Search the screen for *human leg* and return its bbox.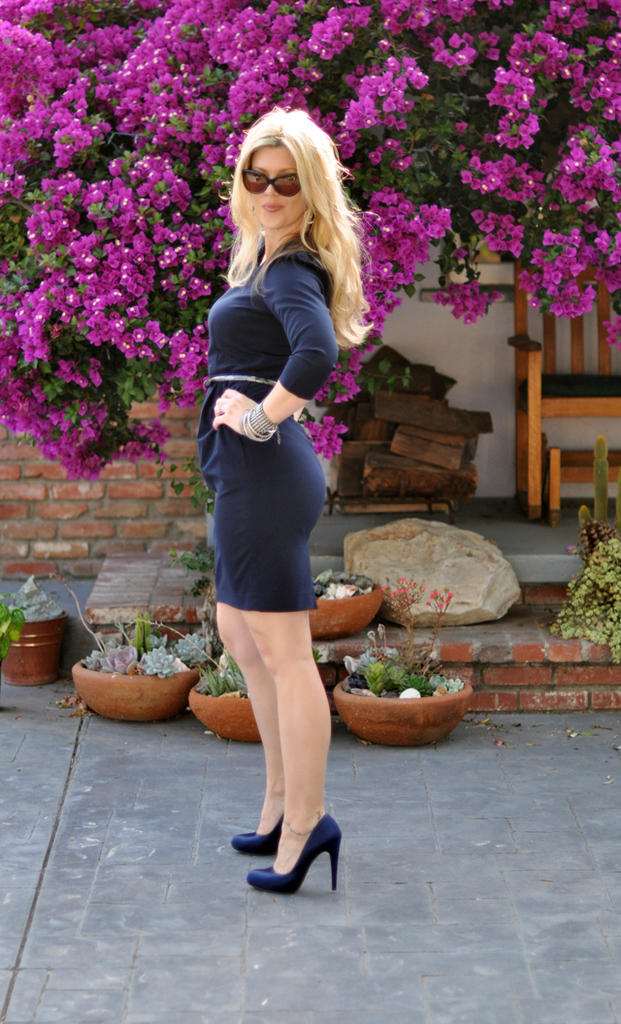
Found: <region>212, 422, 343, 896</region>.
